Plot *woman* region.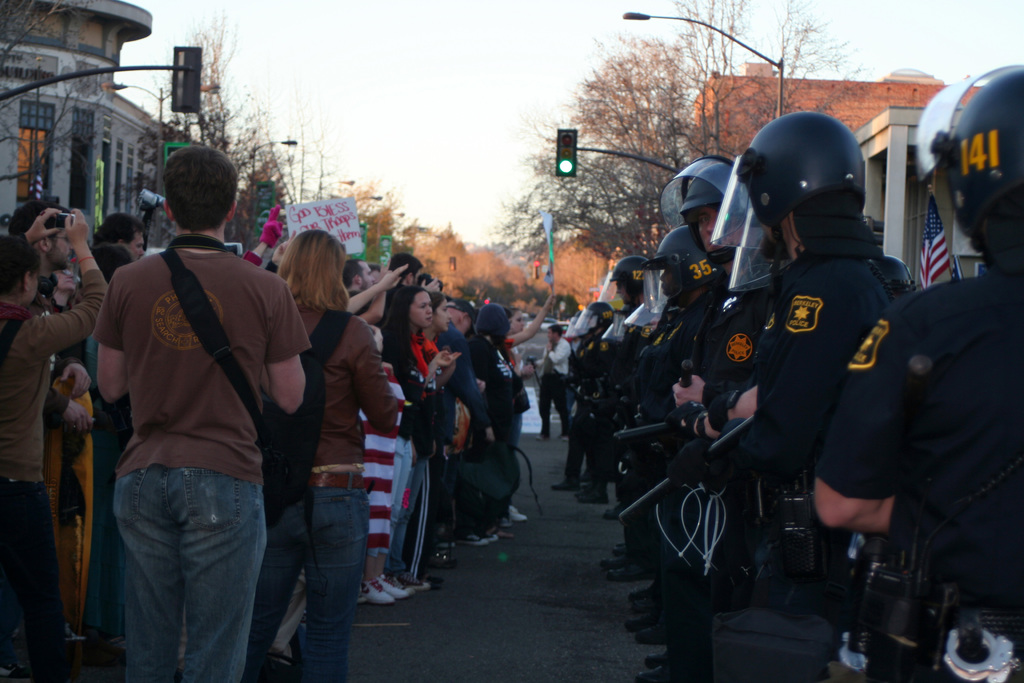
Plotted at bbox=[371, 282, 447, 588].
